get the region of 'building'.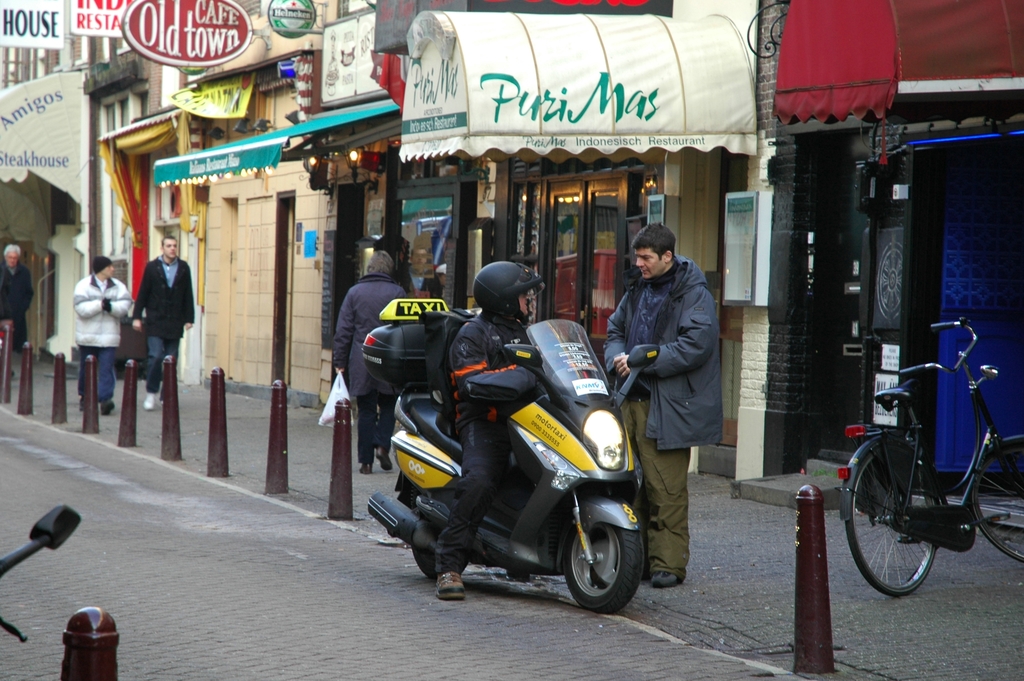
bbox=(339, 0, 758, 472).
